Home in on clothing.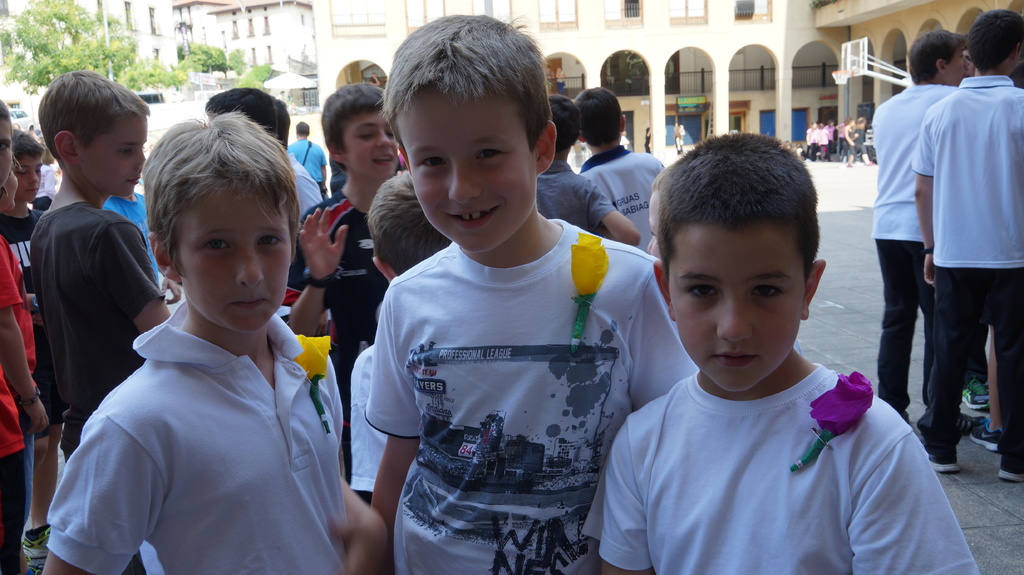
Homed in at [x1=584, y1=366, x2=982, y2=574].
